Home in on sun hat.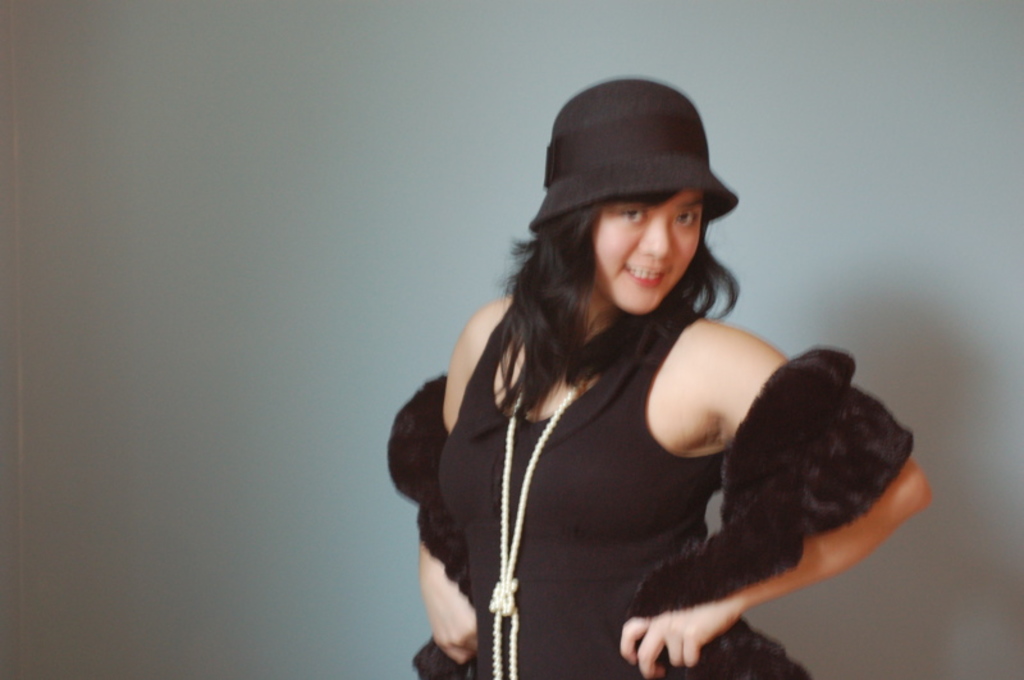
Homed in at select_region(520, 74, 750, 224).
